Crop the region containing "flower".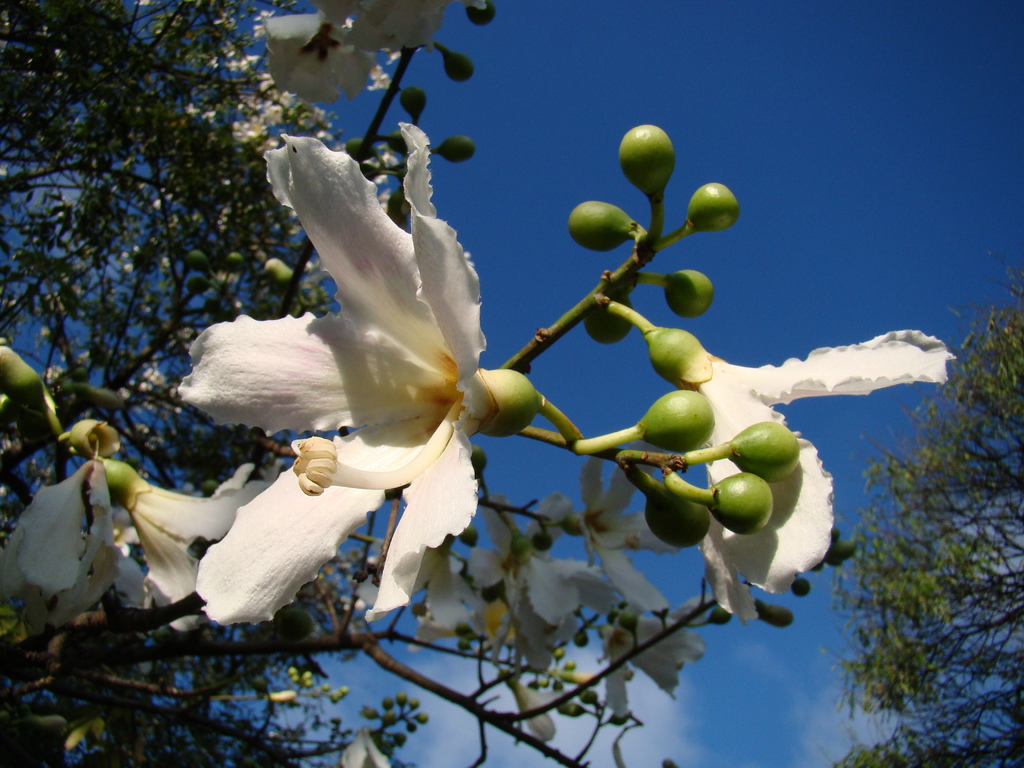
Crop region: crop(91, 468, 292, 643).
